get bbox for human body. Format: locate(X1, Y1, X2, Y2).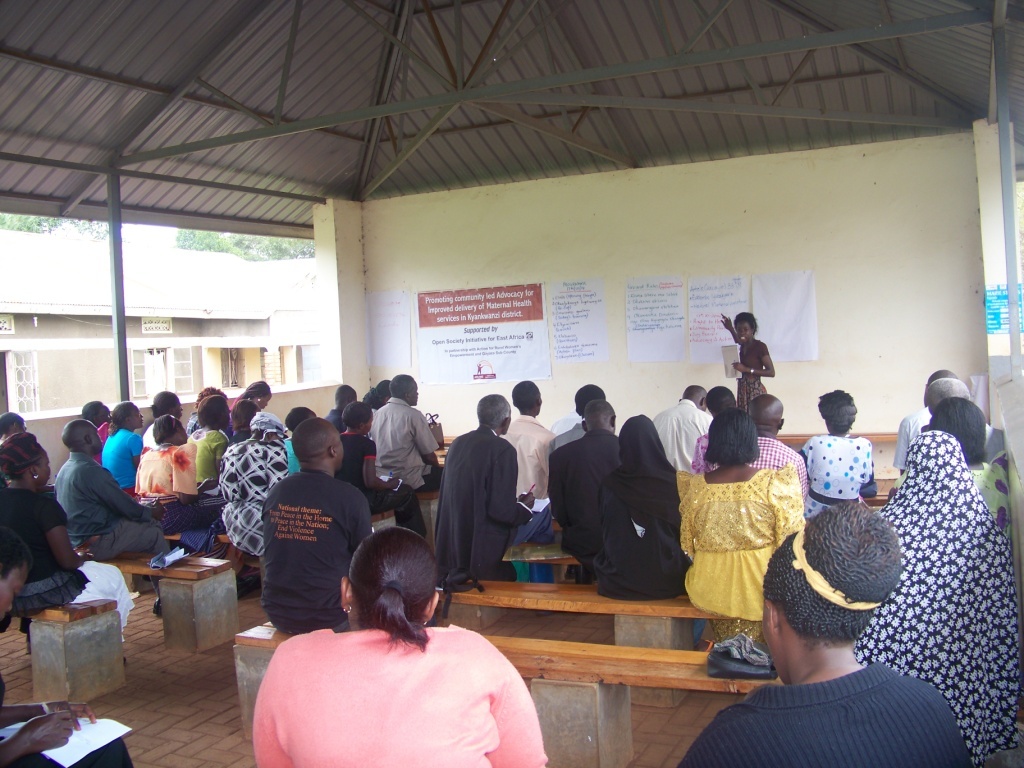
locate(221, 408, 297, 573).
